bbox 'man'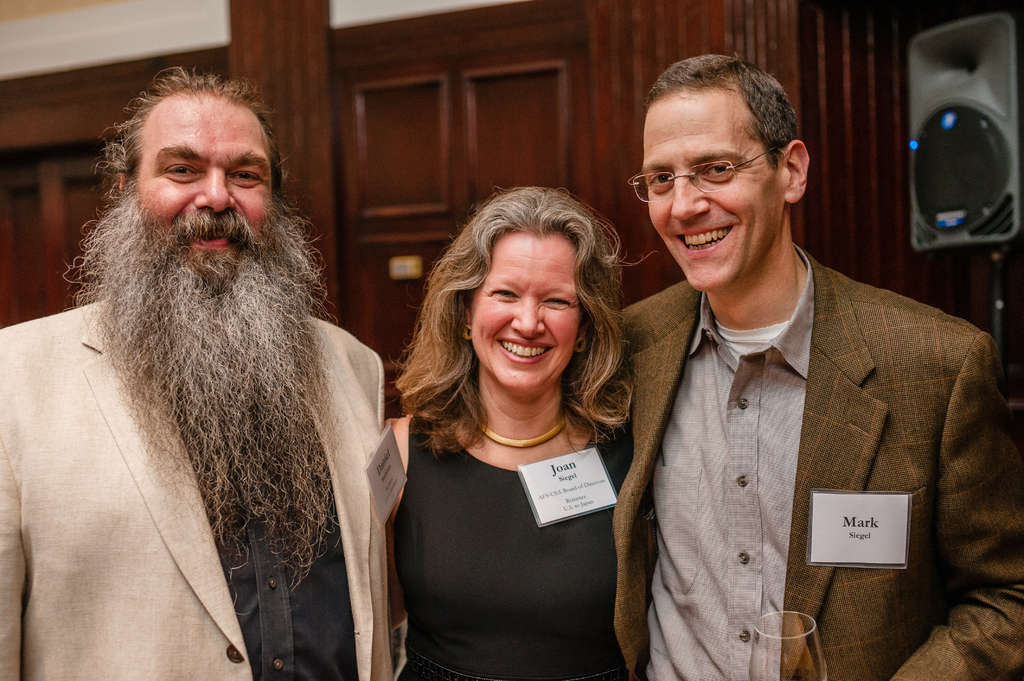
610,48,1023,680
